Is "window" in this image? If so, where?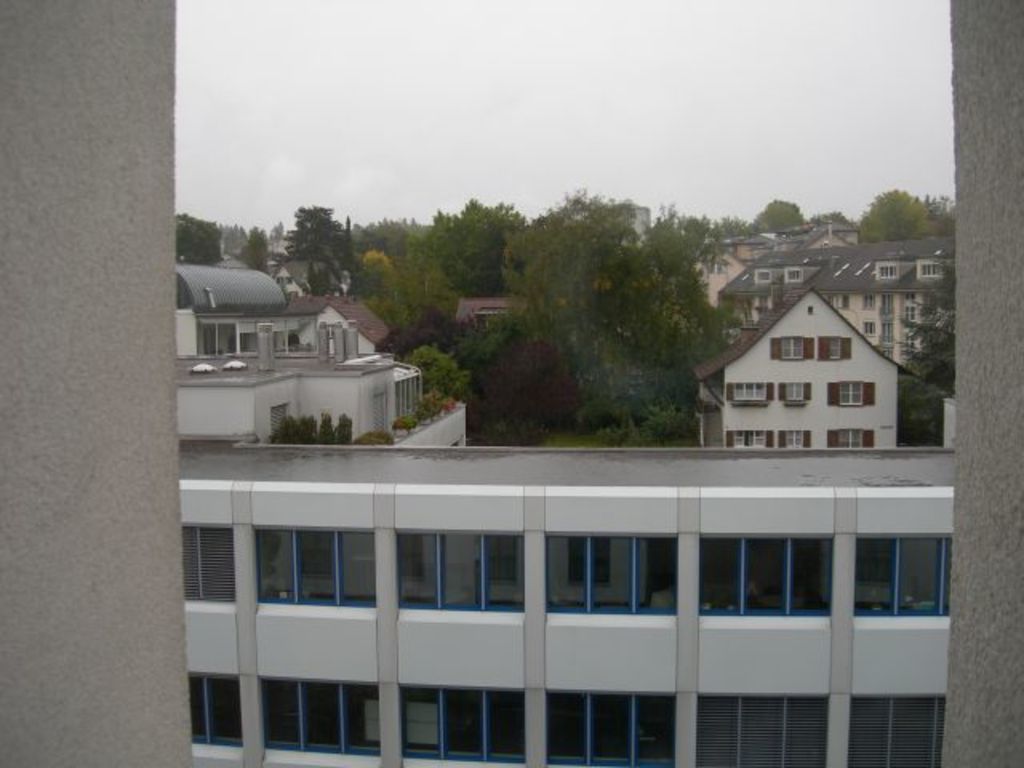
Yes, at box(821, 334, 850, 365).
